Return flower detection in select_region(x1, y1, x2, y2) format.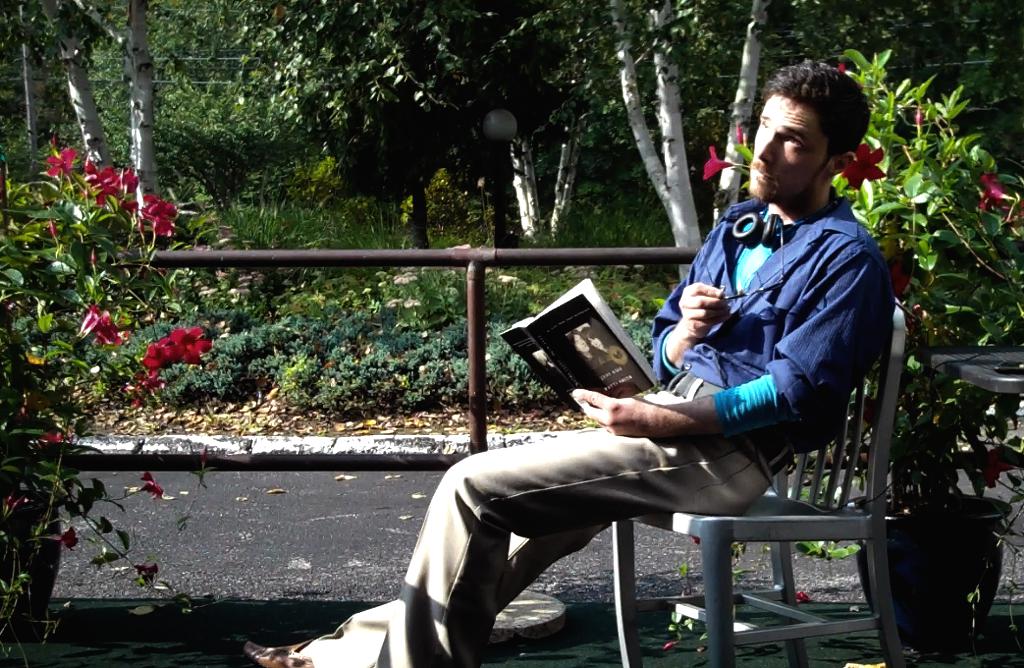
select_region(136, 560, 158, 578).
